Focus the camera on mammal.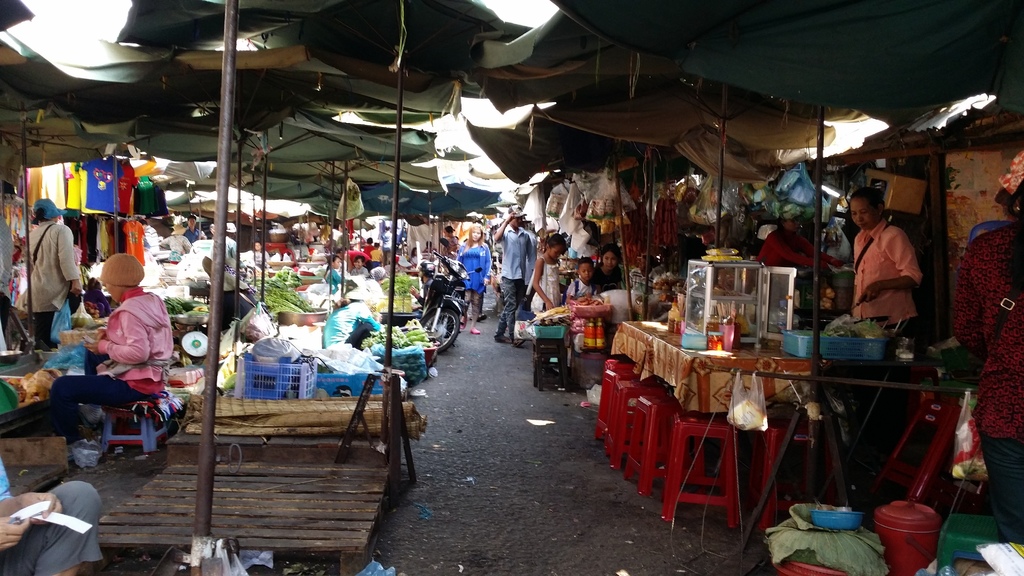
Focus region: BBox(326, 285, 376, 351).
